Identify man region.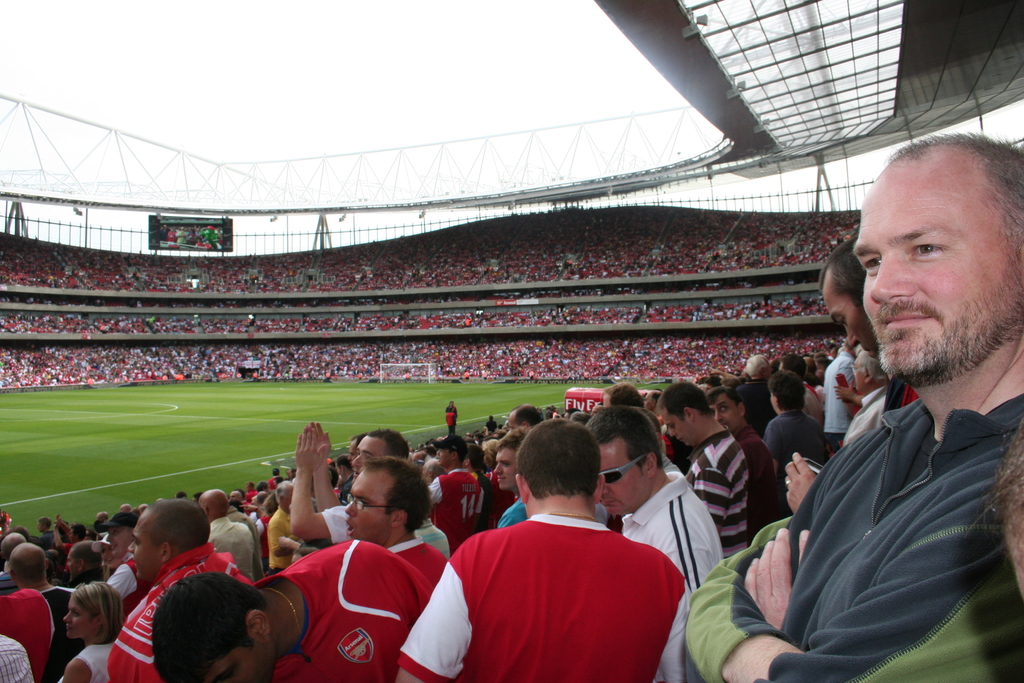
Region: 657/379/750/563.
